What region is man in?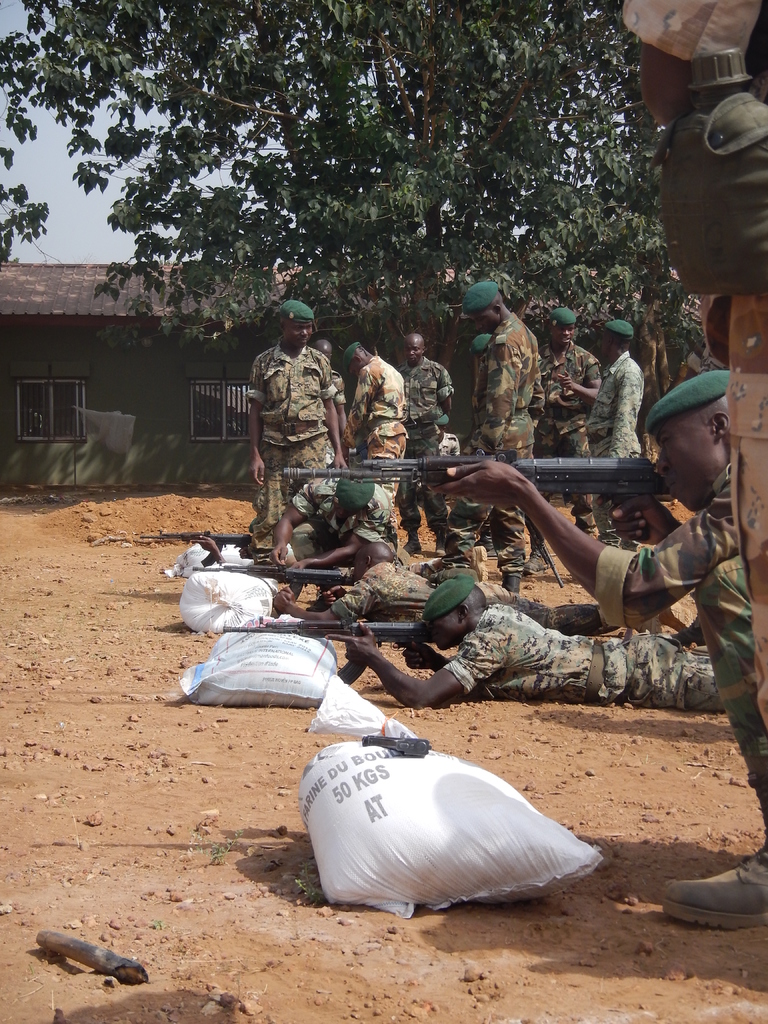
[346,340,412,512].
